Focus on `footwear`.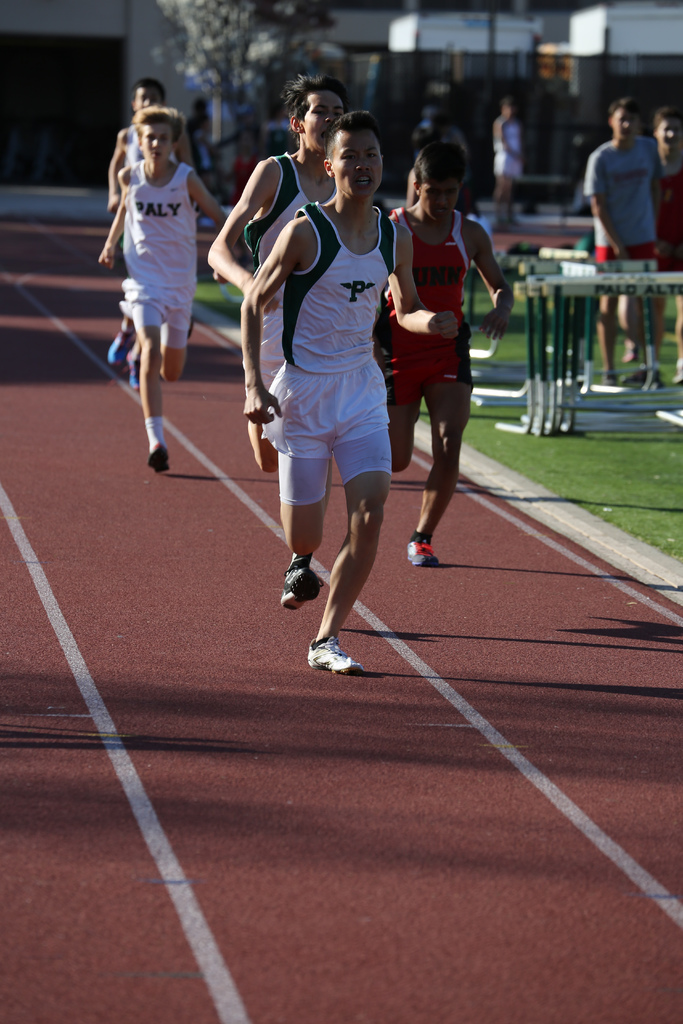
Focused at Rect(671, 357, 682, 387).
